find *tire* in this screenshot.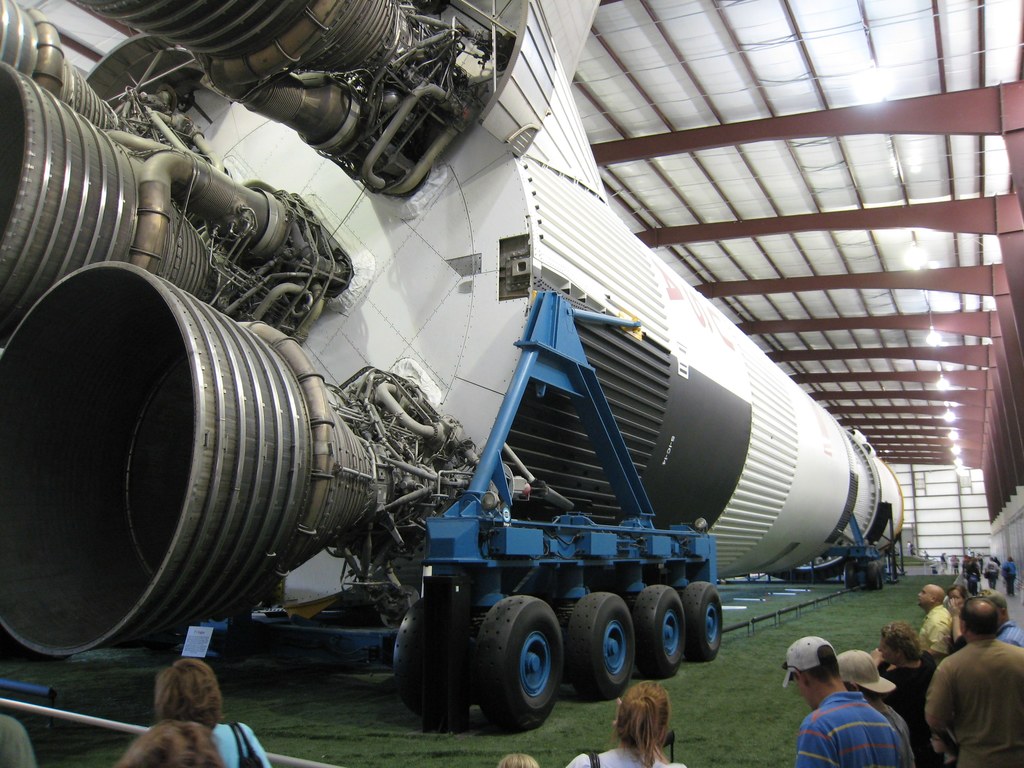
The bounding box for *tire* is 634,585,685,675.
